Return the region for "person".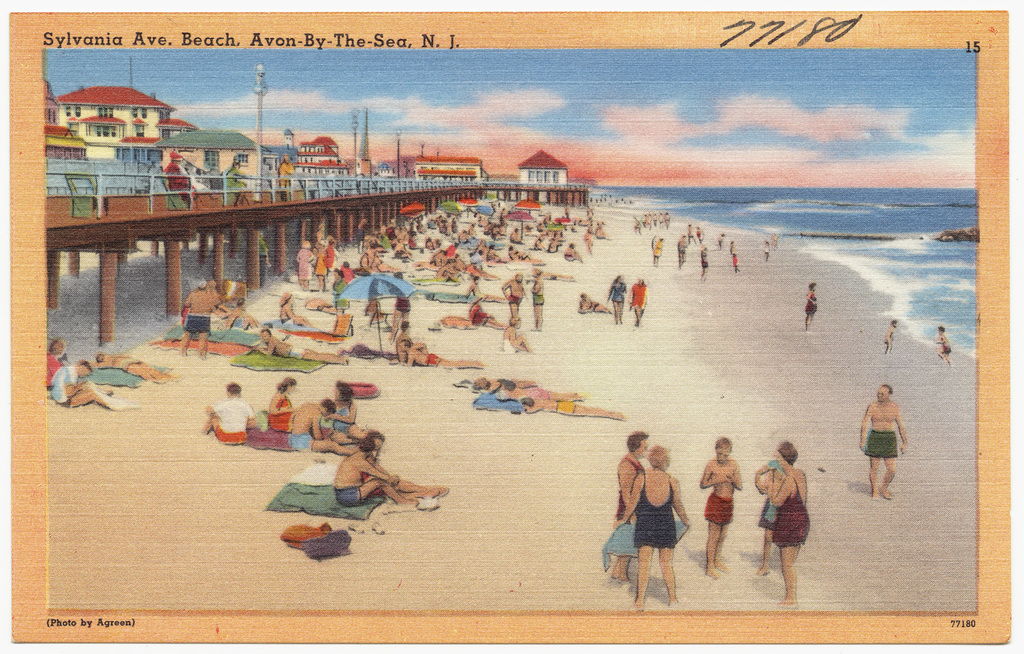
(x1=466, y1=375, x2=541, y2=403).
